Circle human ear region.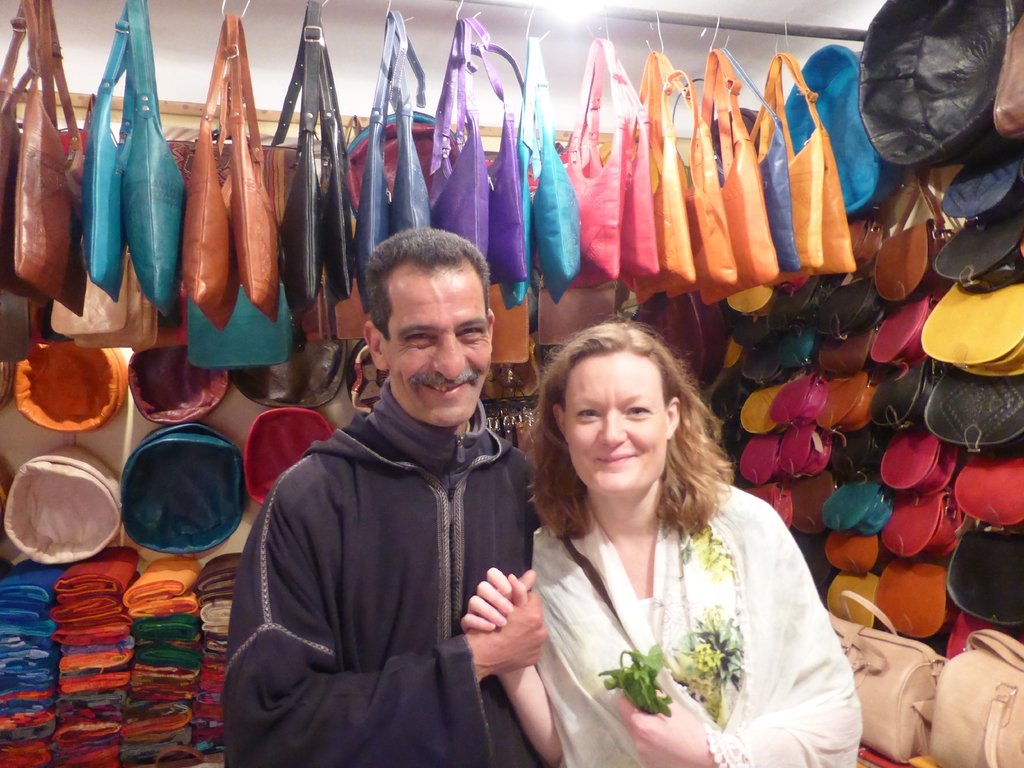
Region: pyautogui.locateOnScreen(366, 317, 383, 372).
